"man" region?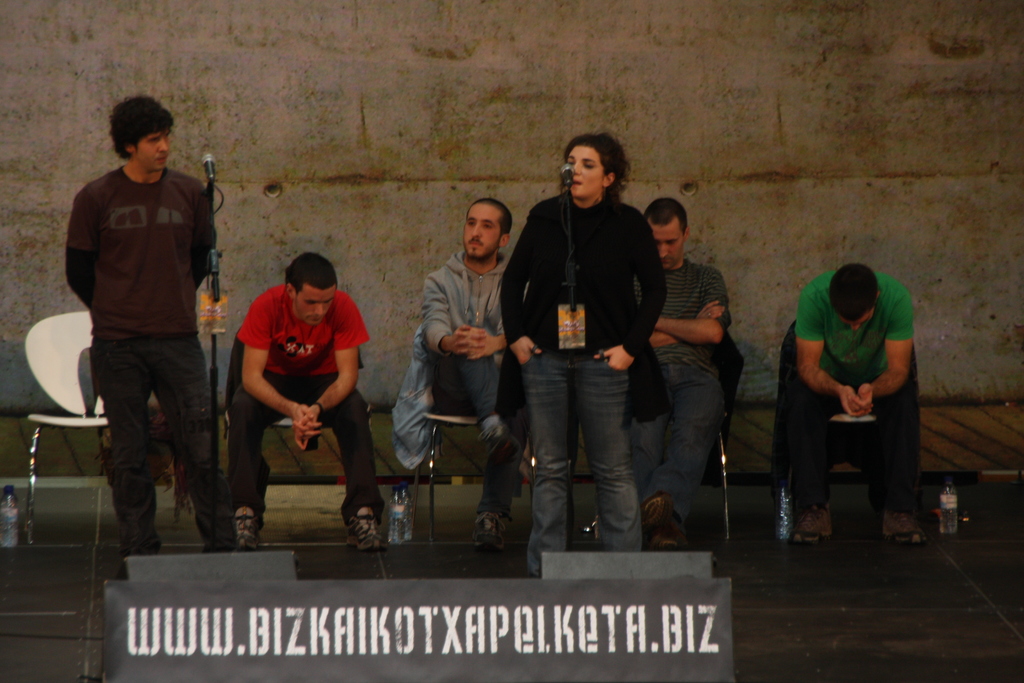
<box>419,199,531,561</box>
